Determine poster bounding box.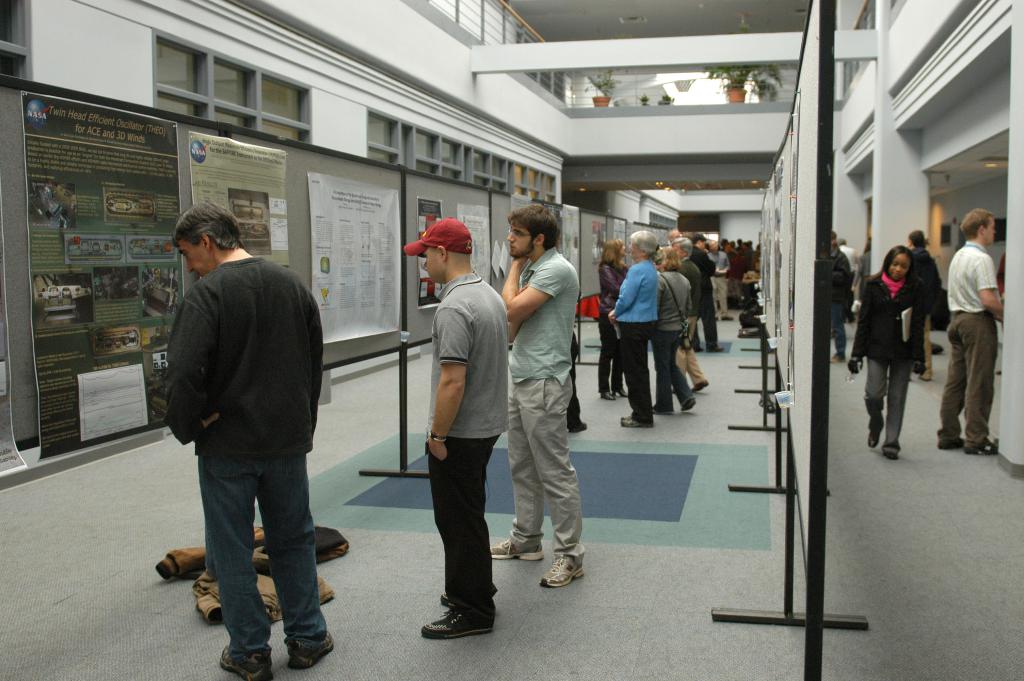
Determined: x1=24 y1=94 x2=190 y2=459.
